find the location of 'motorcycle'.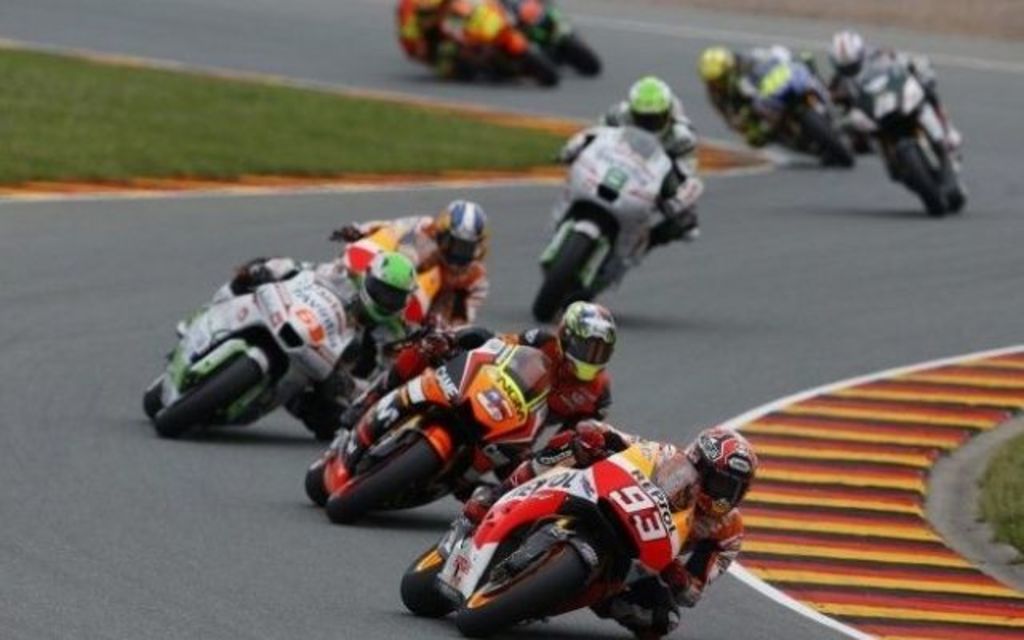
Location: locate(142, 226, 435, 451).
